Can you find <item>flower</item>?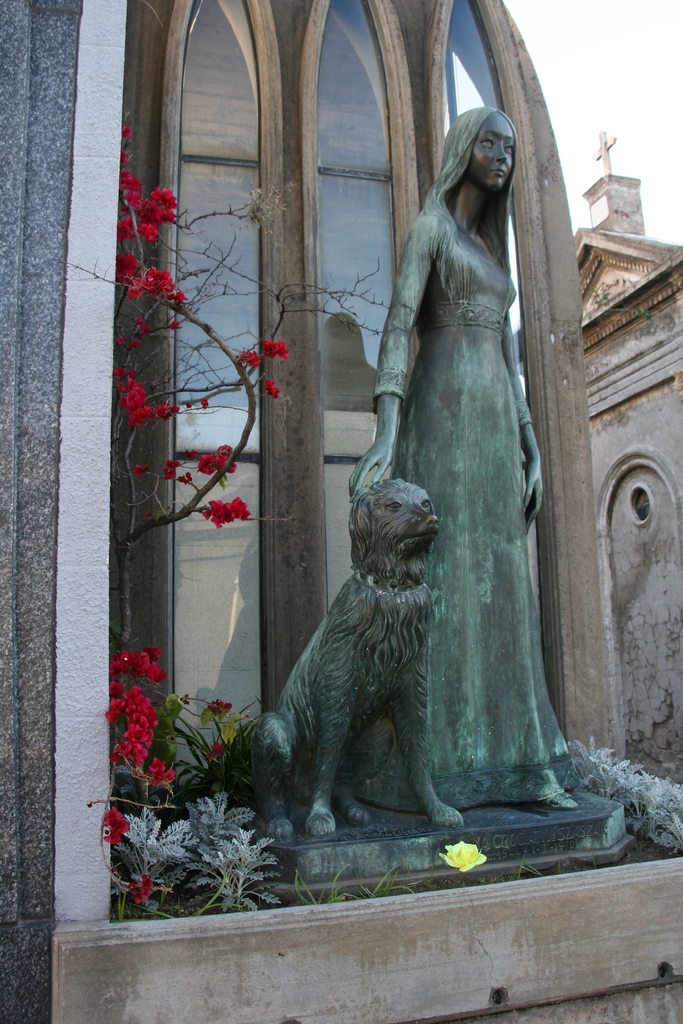
Yes, bounding box: [210,700,235,714].
